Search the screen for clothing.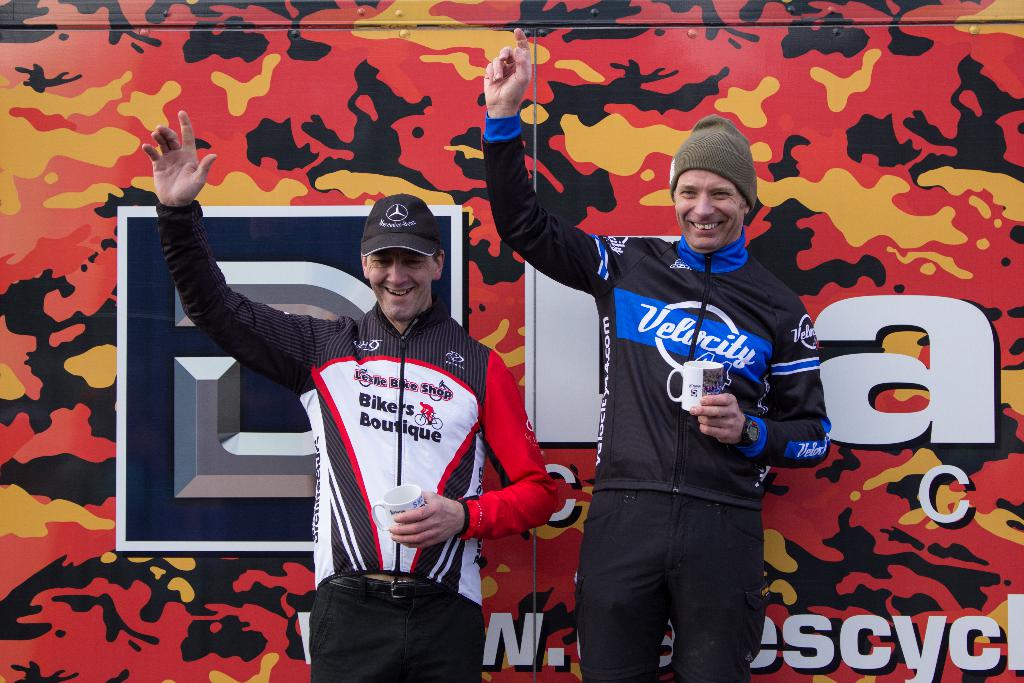
Found at l=483, t=108, r=832, b=682.
